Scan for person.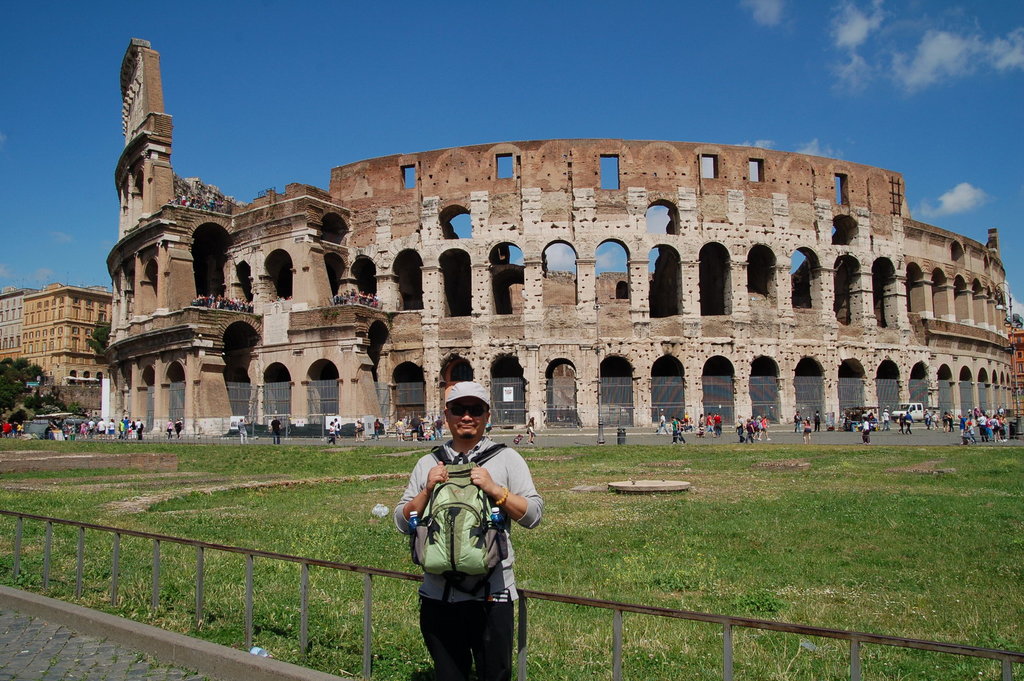
Scan result: 963/413/975/438.
